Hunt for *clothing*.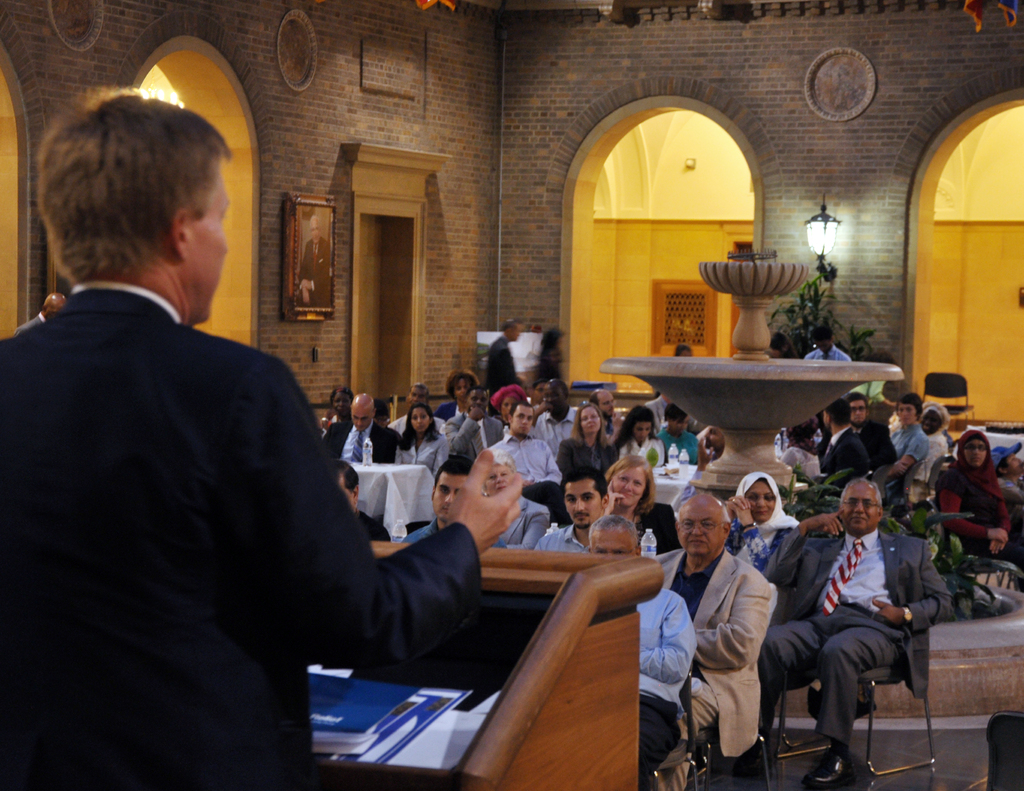
Hunted down at rect(618, 435, 672, 470).
